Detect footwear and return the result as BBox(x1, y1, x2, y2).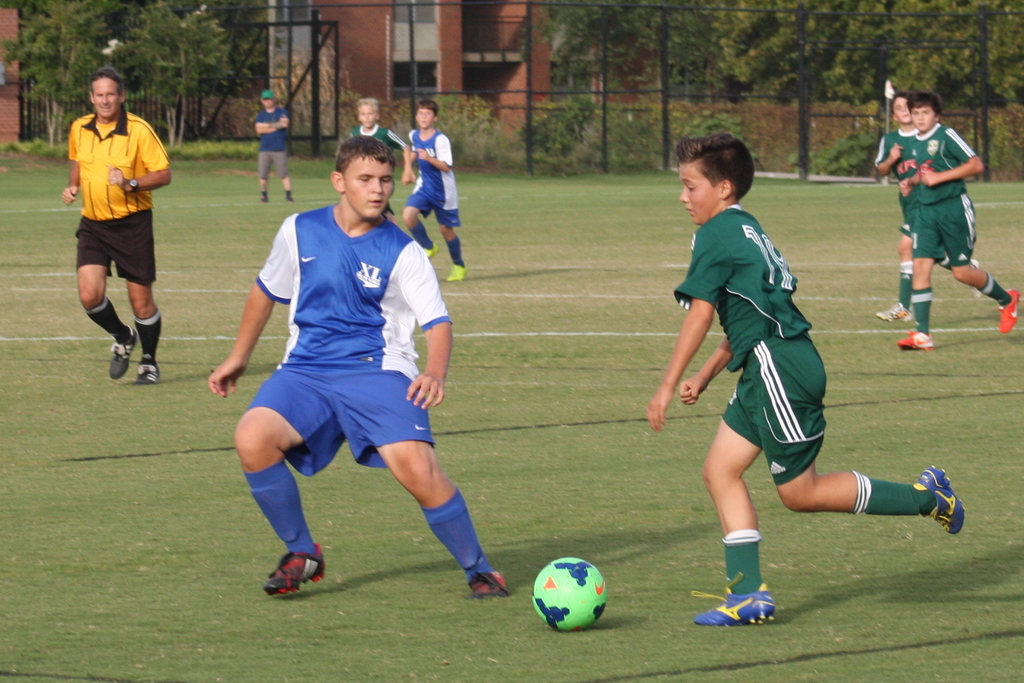
BBox(690, 570, 776, 624).
